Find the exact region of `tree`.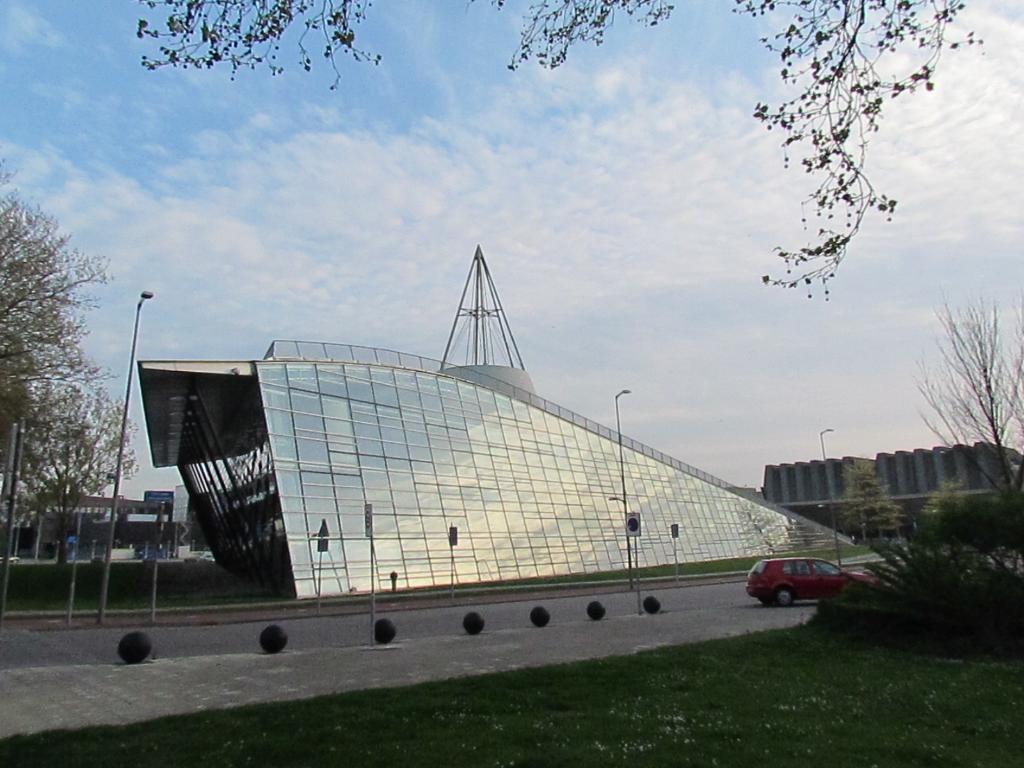
Exact region: bbox(827, 457, 908, 564).
